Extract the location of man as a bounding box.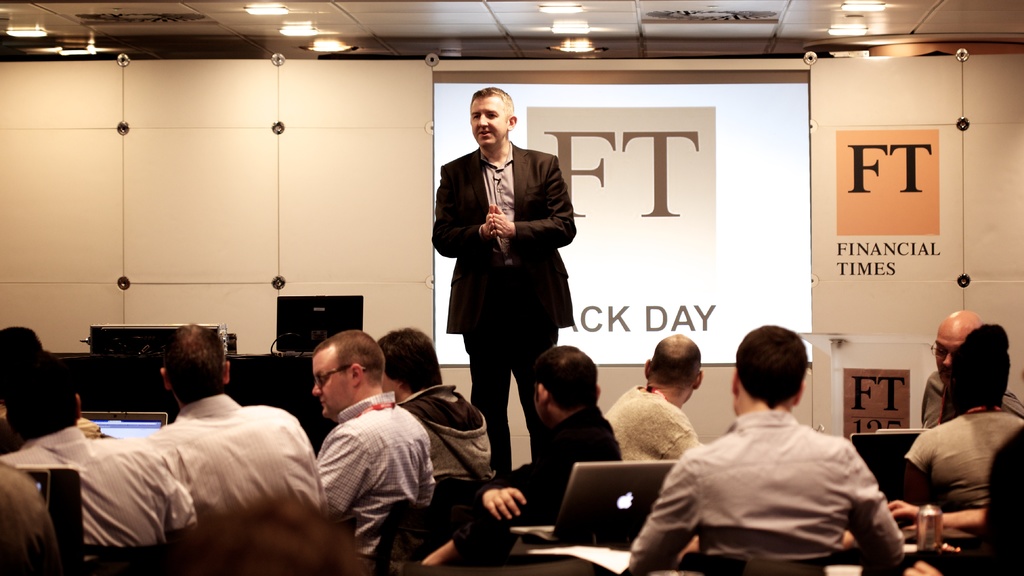
left=149, top=319, right=329, bottom=518.
